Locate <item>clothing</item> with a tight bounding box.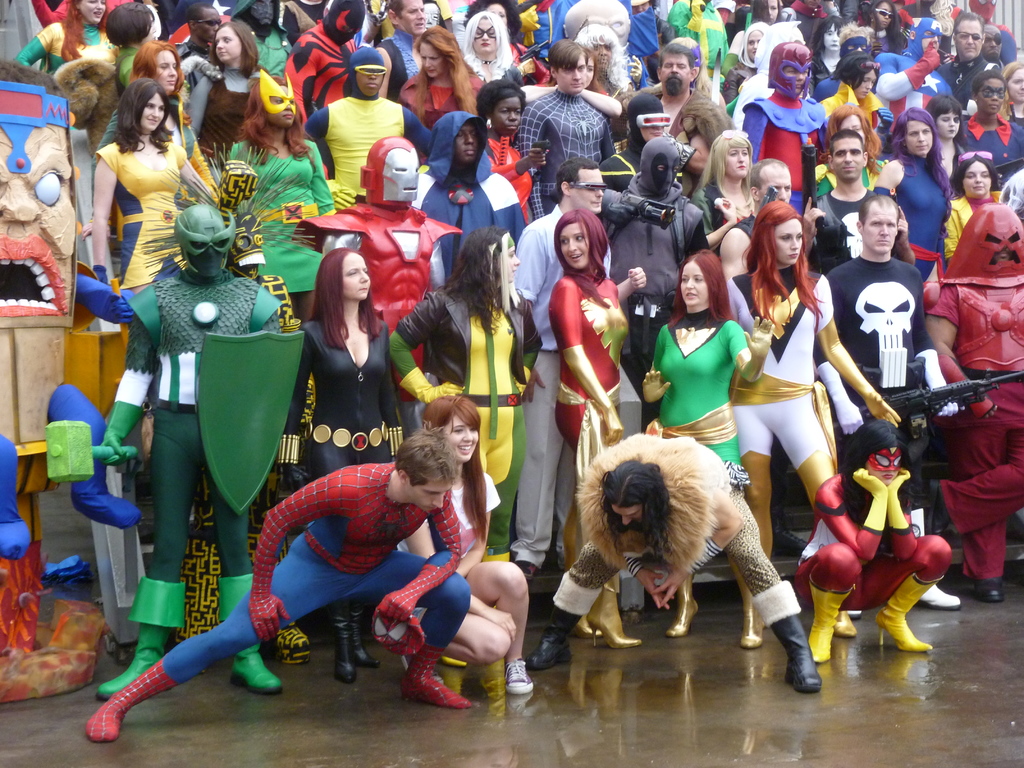
{"left": 933, "top": 282, "right": 1023, "bottom": 378}.
